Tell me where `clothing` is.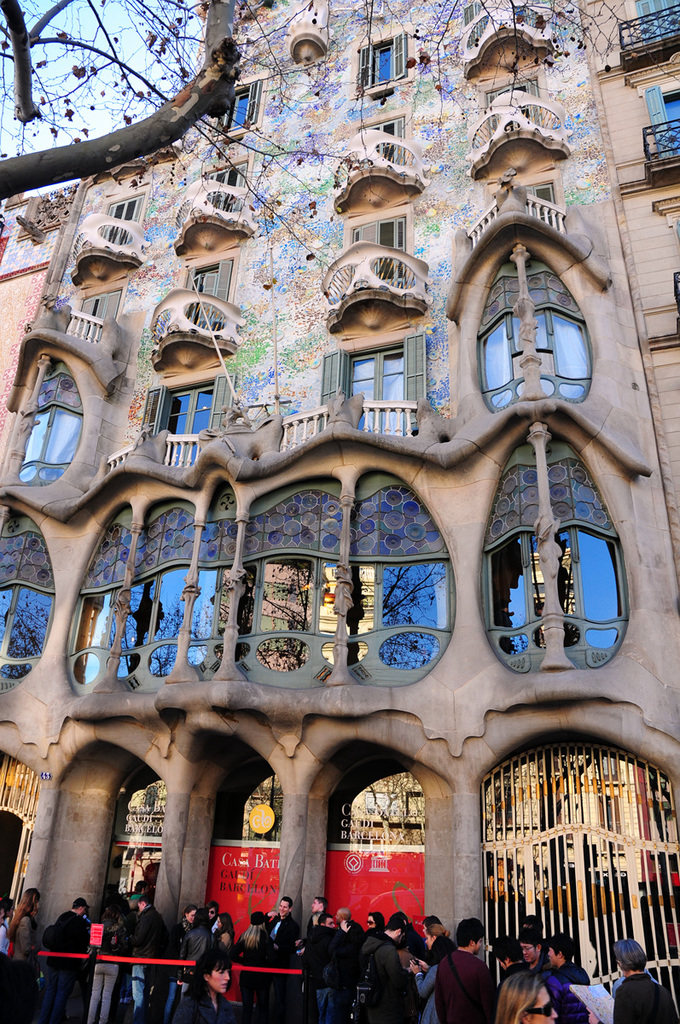
`clothing` is at select_region(497, 963, 531, 989).
